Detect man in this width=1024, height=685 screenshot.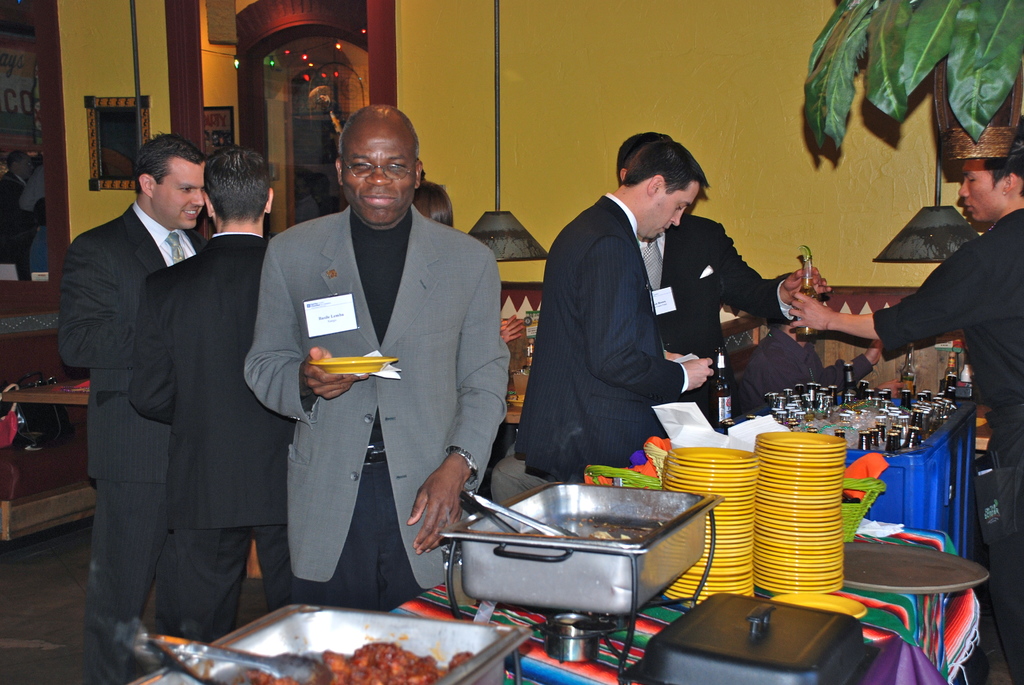
Detection: [60,130,211,684].
